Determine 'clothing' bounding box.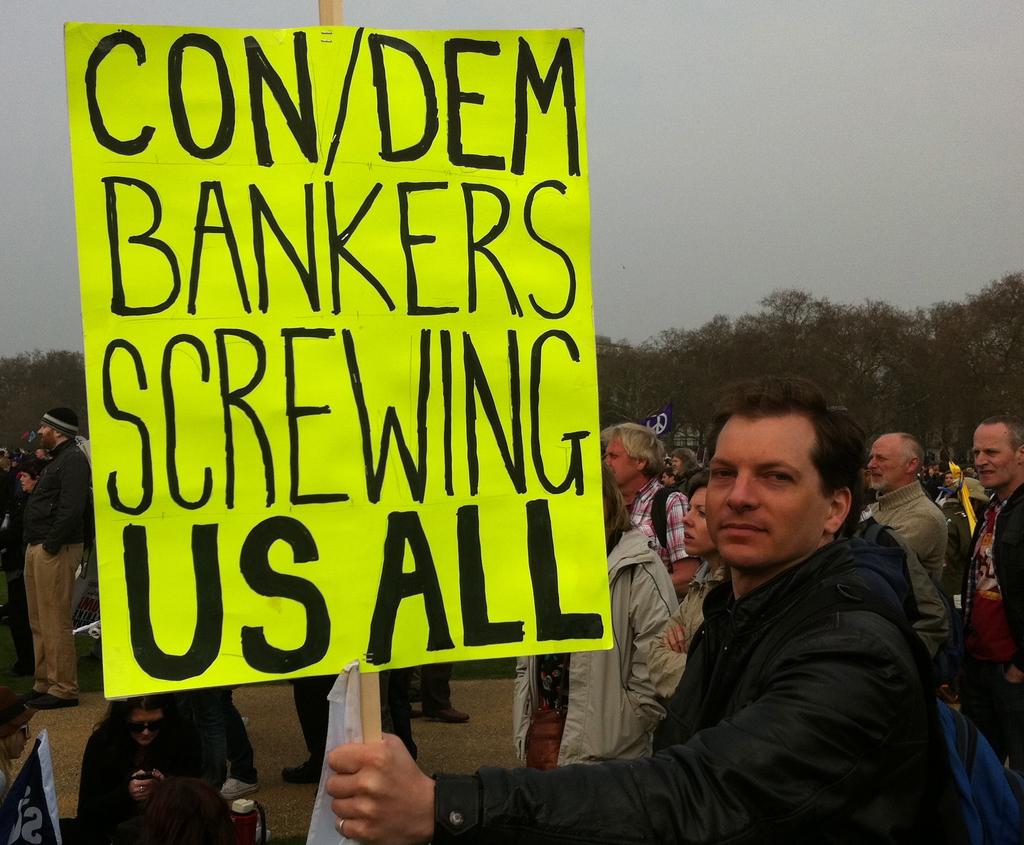
Determined: (x1=973, y1=480, x2=1023, y2=678).
